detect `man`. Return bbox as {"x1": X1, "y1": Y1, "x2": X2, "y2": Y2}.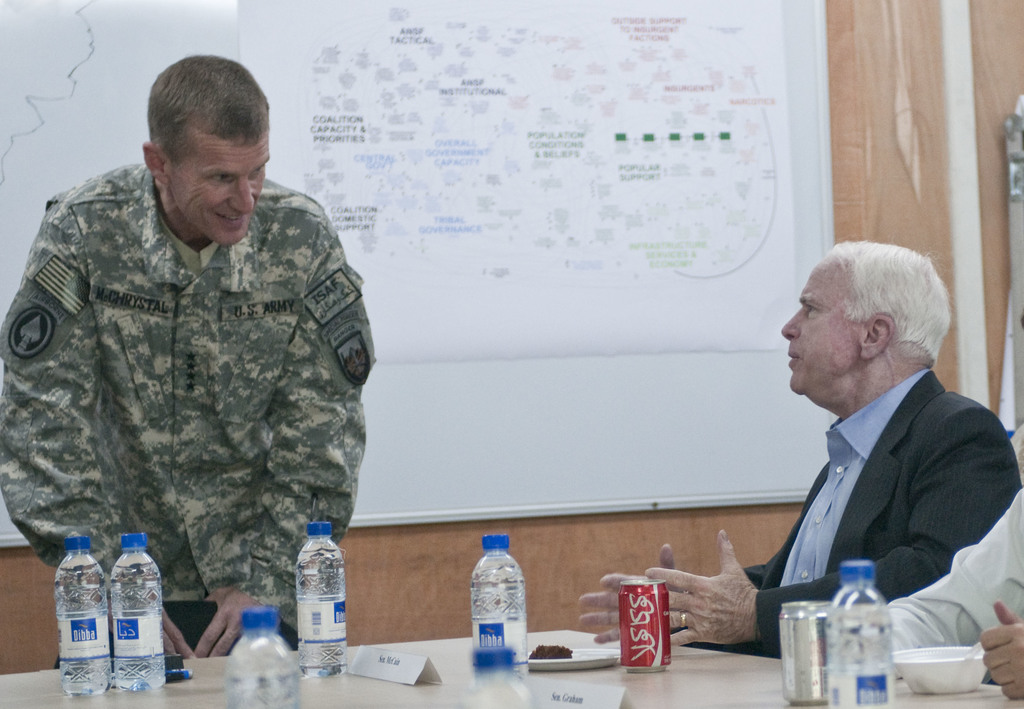
{"x1": 0, "y1": 55, "x2": 379, "y2": 657}.
